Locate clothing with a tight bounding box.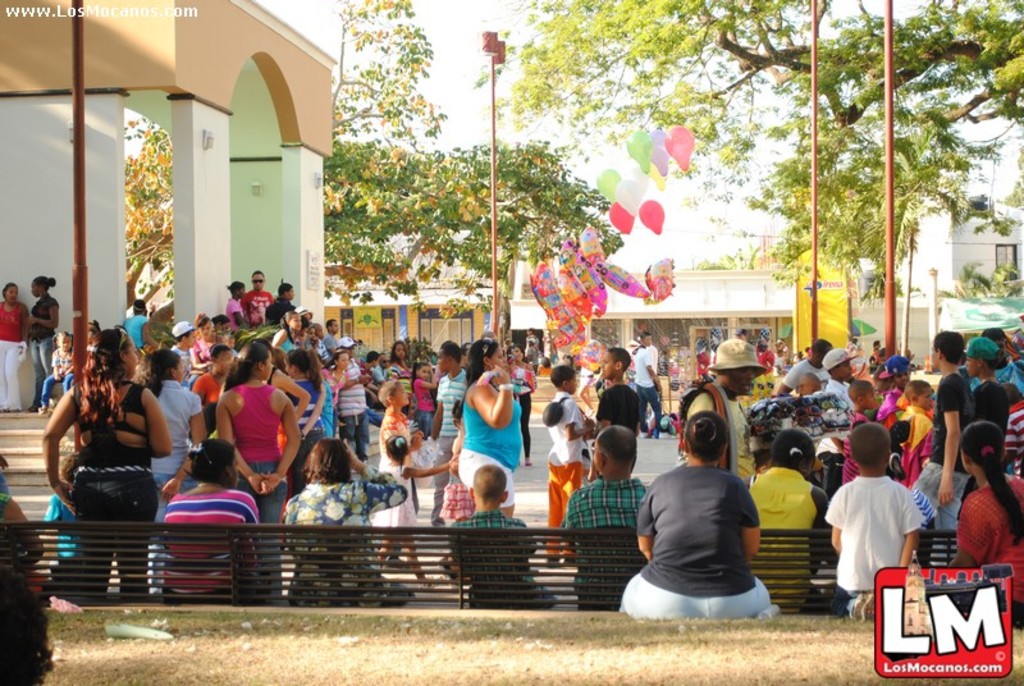
pyautogui.locateOnScreen(870, 346, 890, 380).
